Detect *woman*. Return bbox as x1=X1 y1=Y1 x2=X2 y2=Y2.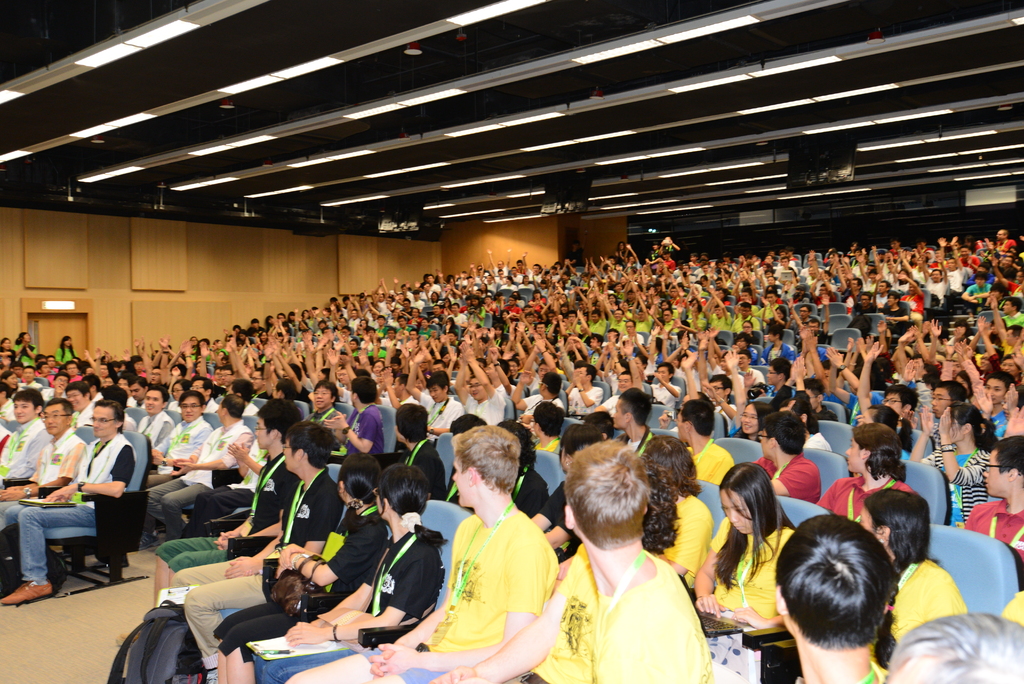
x1=910 y1=402 x2=996 y2=523.
